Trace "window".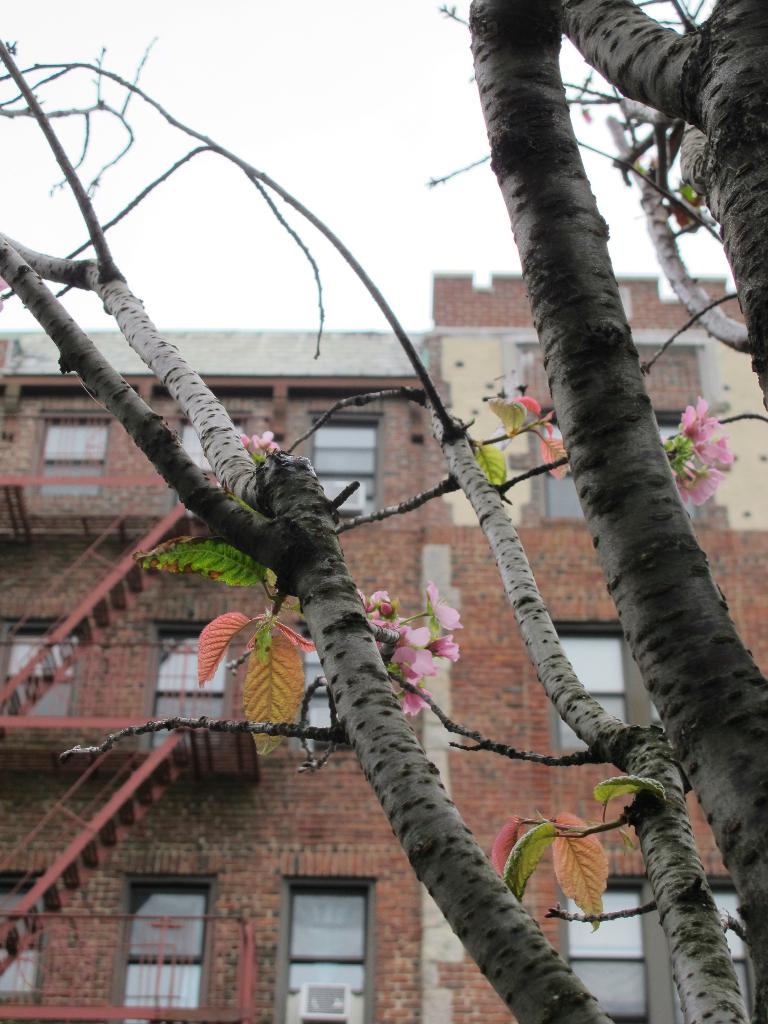
Traced to l=0, t=627, r=79, b=719.
